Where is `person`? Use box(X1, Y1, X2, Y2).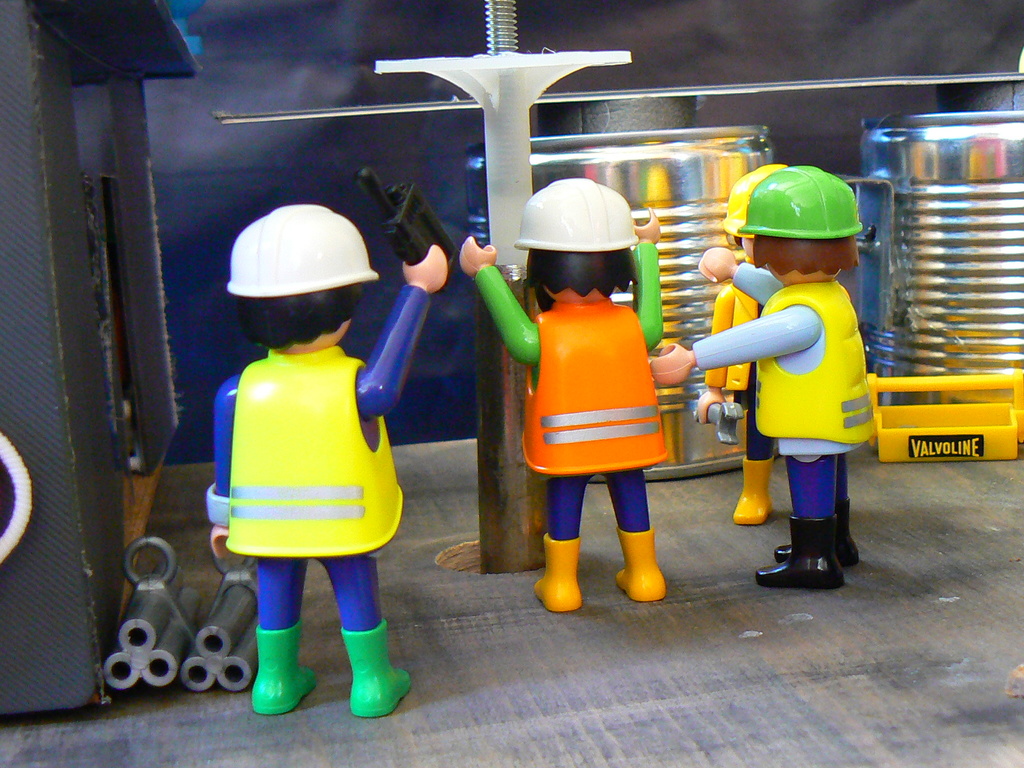
box(201, 165, 404, 736).
